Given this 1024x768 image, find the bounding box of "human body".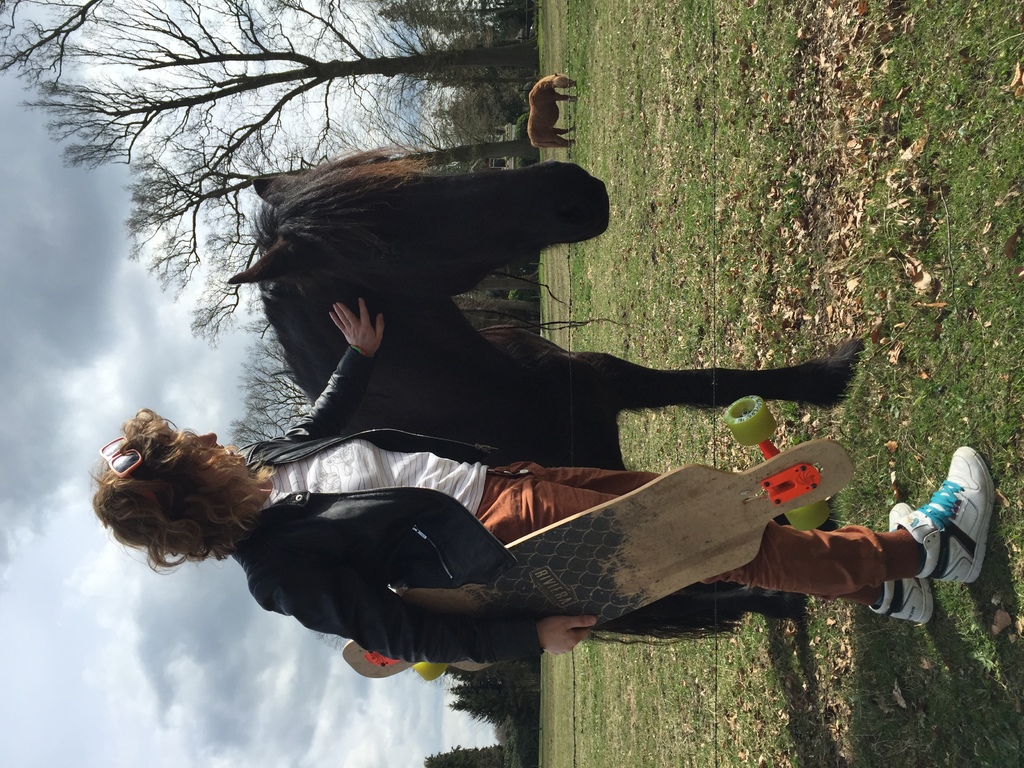
locate(129, 318, 864, 685).
